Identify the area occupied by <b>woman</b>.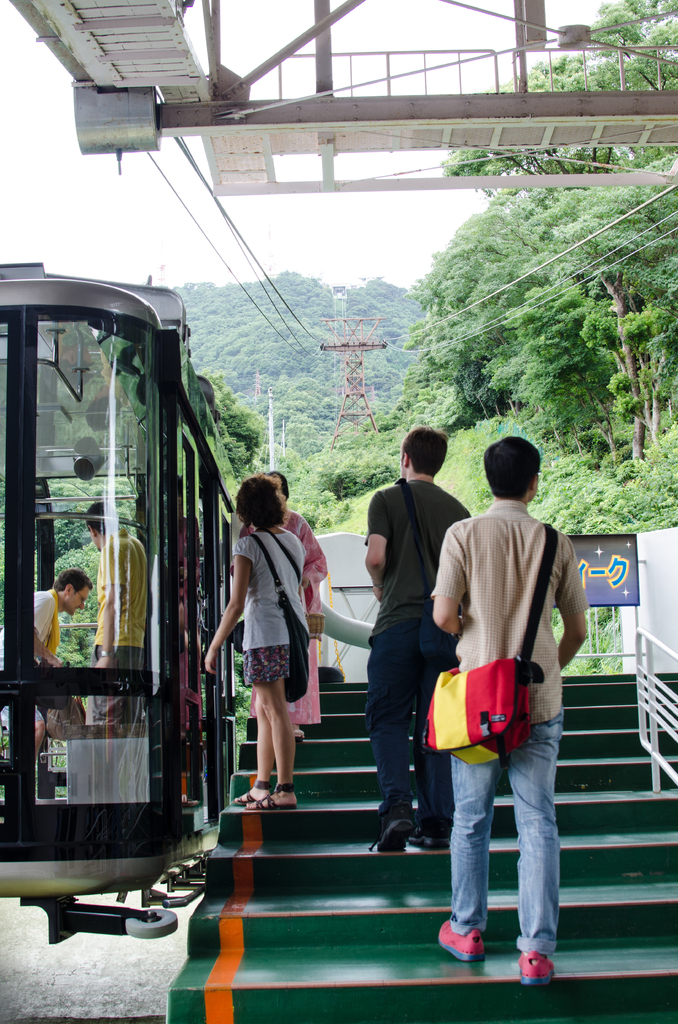
Area: [x1=213, y1=477, x2=325, y2=821].
